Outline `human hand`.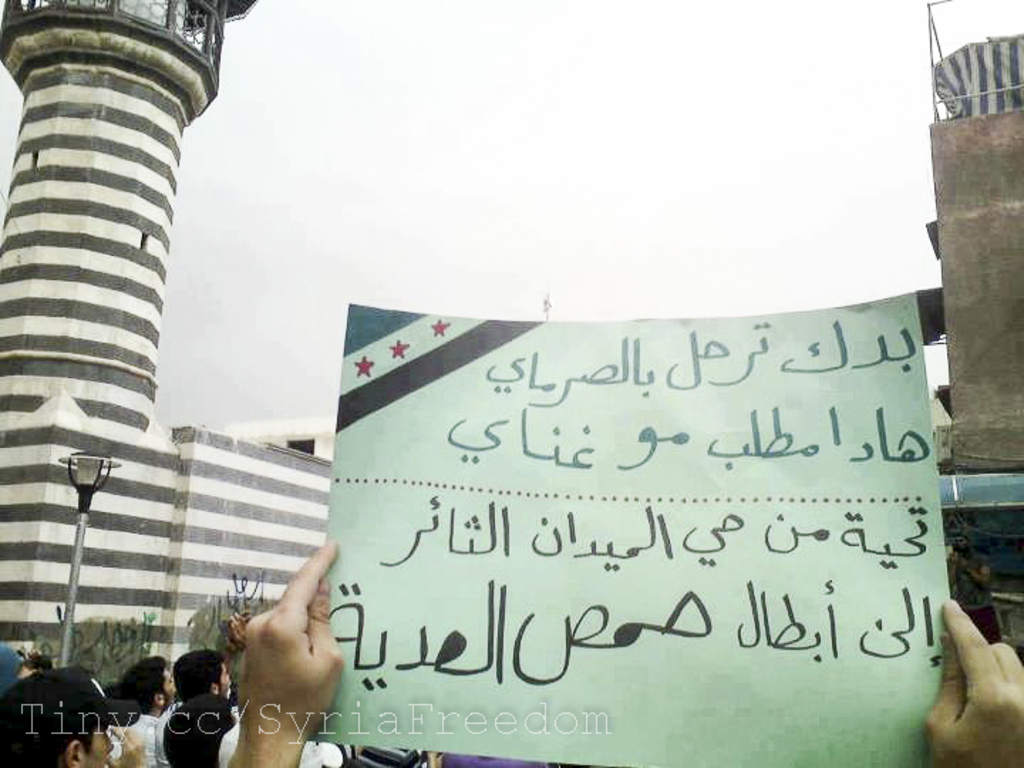
Outline: [x1=923, y1=599, x2=1023, y2=767].
